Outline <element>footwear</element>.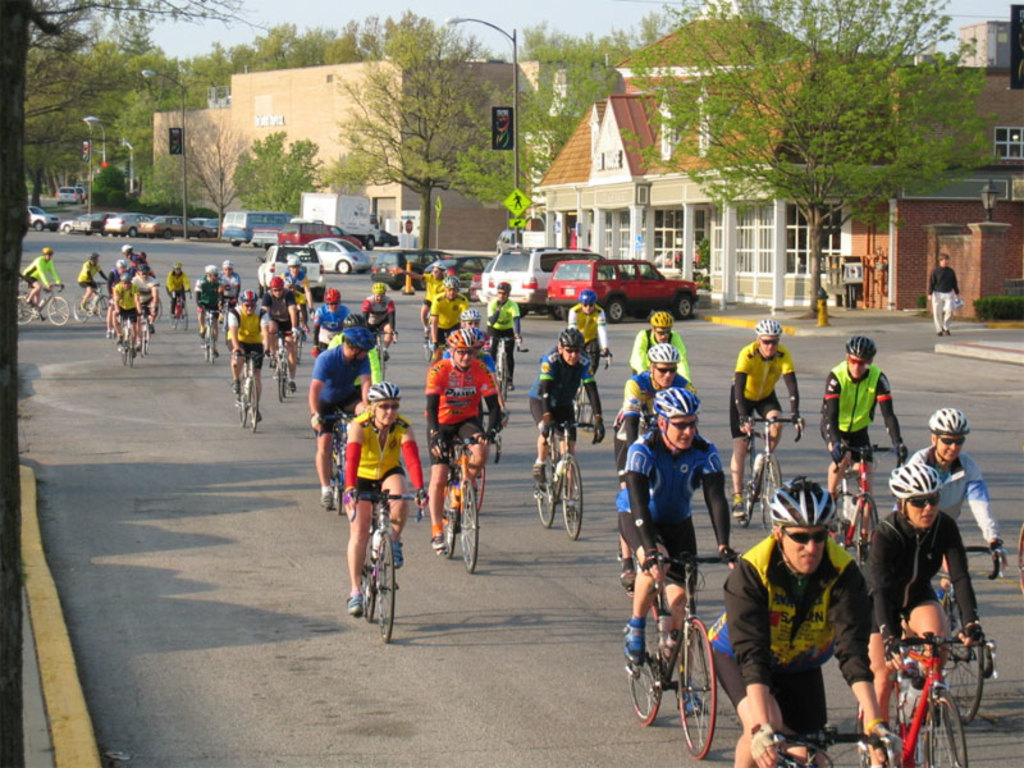
Outline: (234, 379, 243, 398).
